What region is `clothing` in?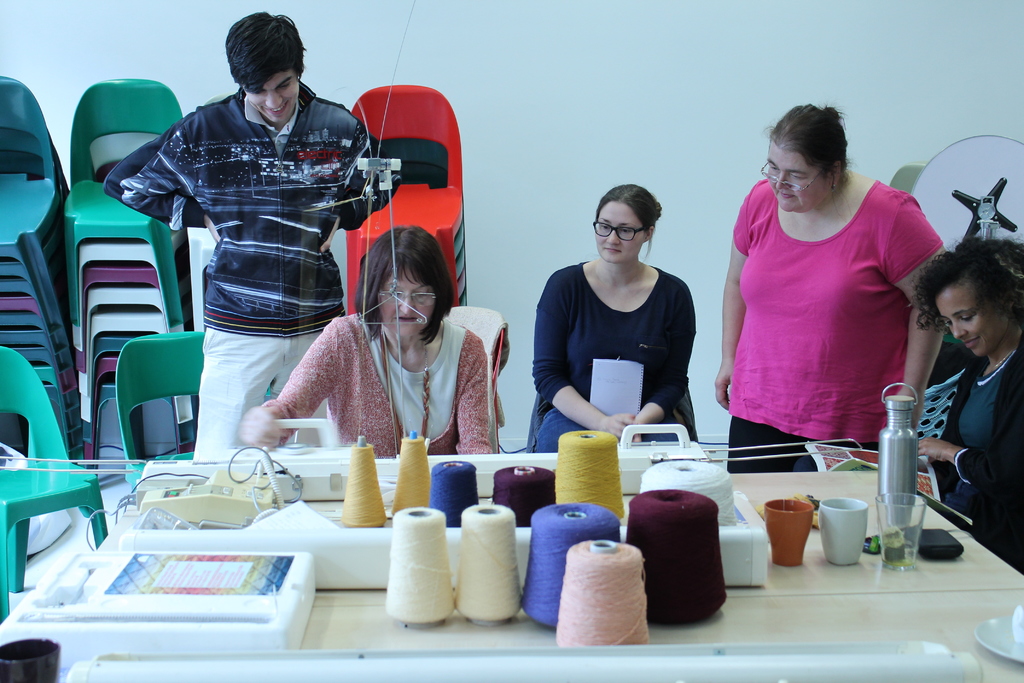
259,317,496,459.
